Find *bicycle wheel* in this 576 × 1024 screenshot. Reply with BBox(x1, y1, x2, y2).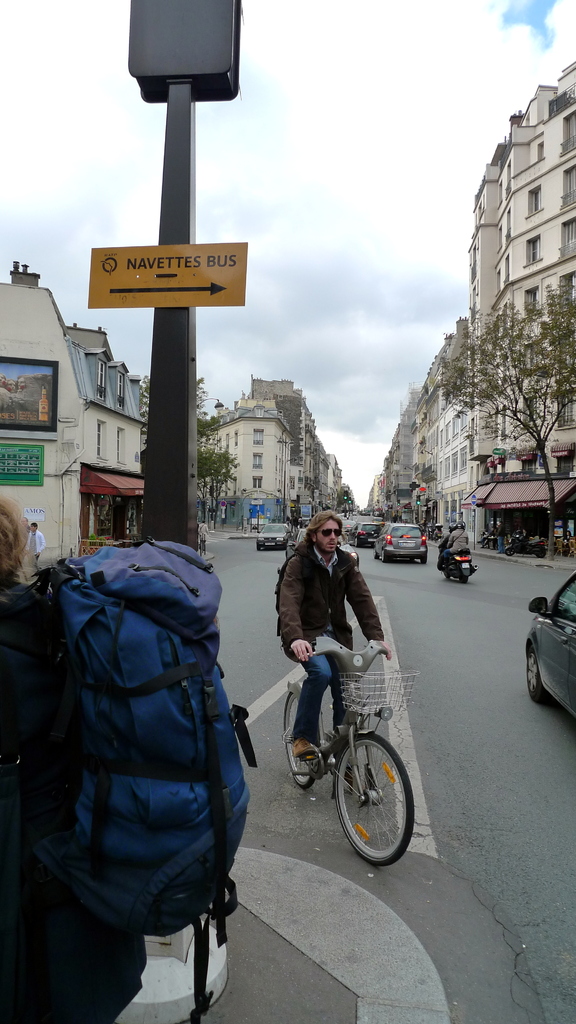
BBox(280, 676, 329, 787).
